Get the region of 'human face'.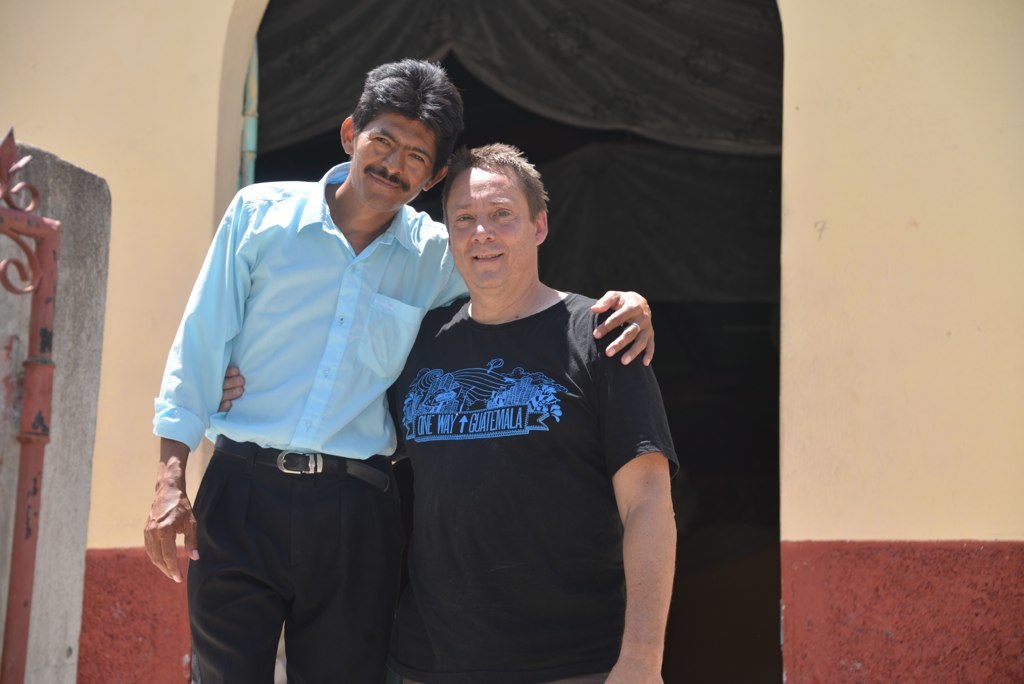
region(452, 166, 538, 292).
